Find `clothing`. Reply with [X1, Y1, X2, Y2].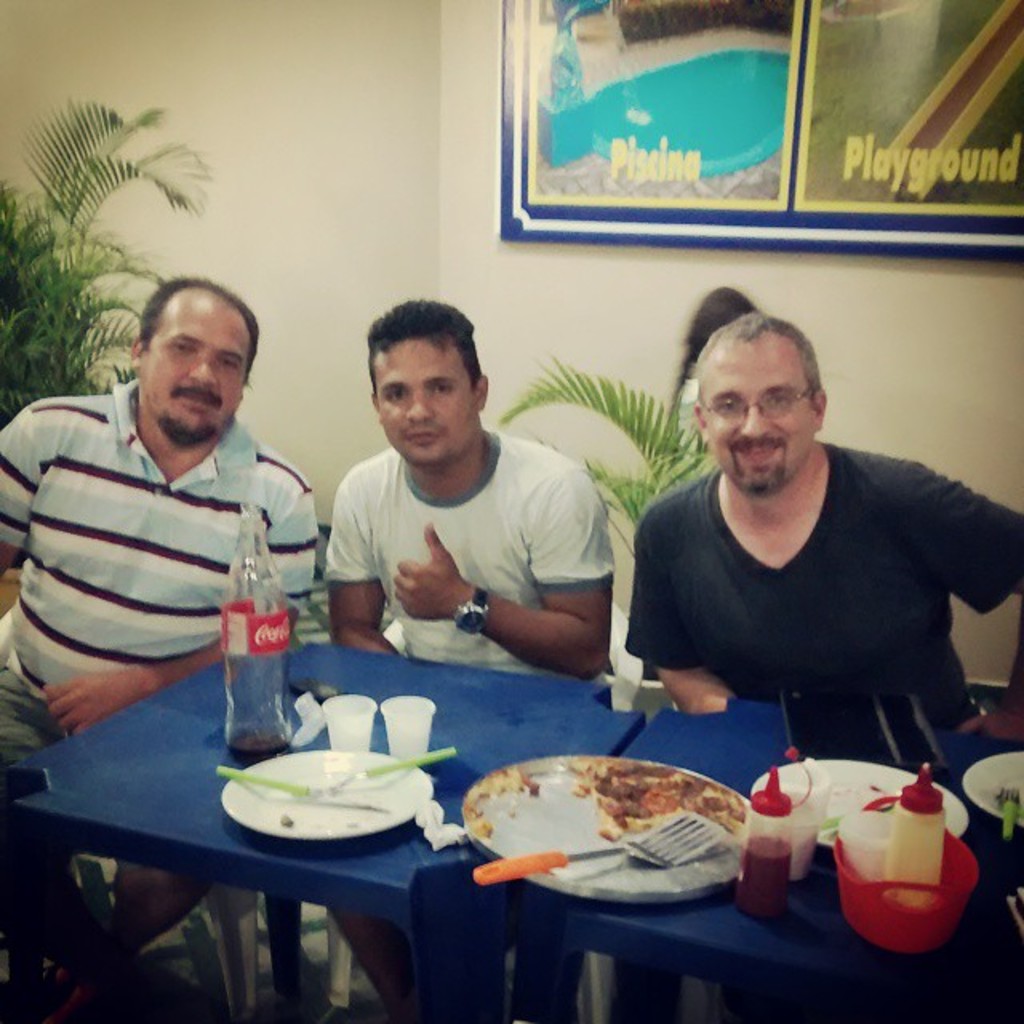
[0, 381, 317, 776].
